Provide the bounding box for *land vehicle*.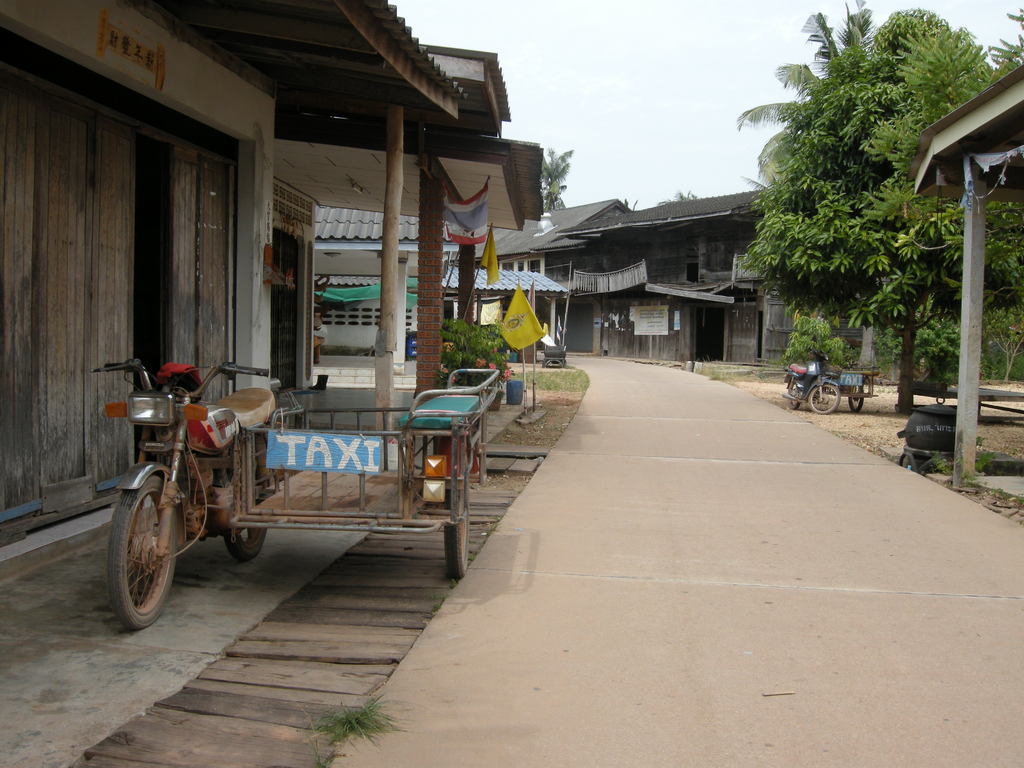
select_region(91, 361, 501, 634).
